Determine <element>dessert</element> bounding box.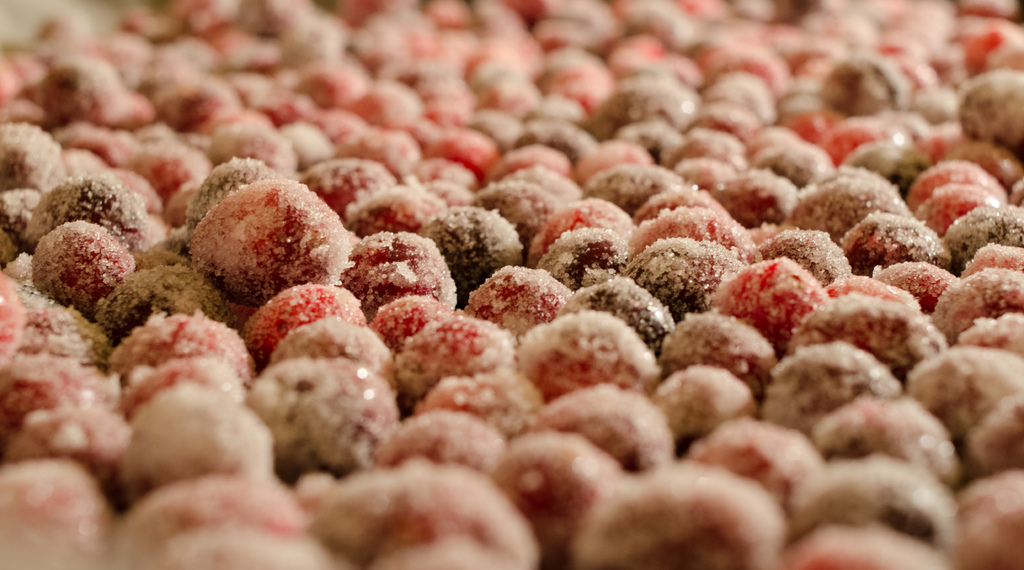
Determined: 406:304:504:402.
